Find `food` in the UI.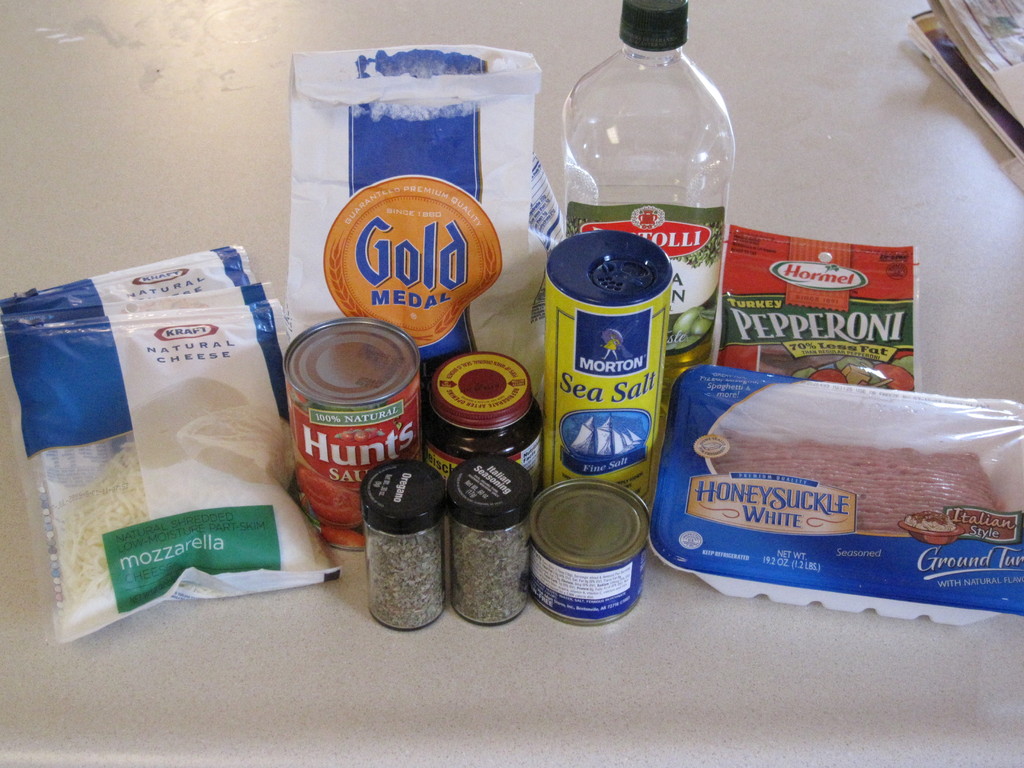
UI element at [x1=710, y1=440, x2=1005, y2=529].
